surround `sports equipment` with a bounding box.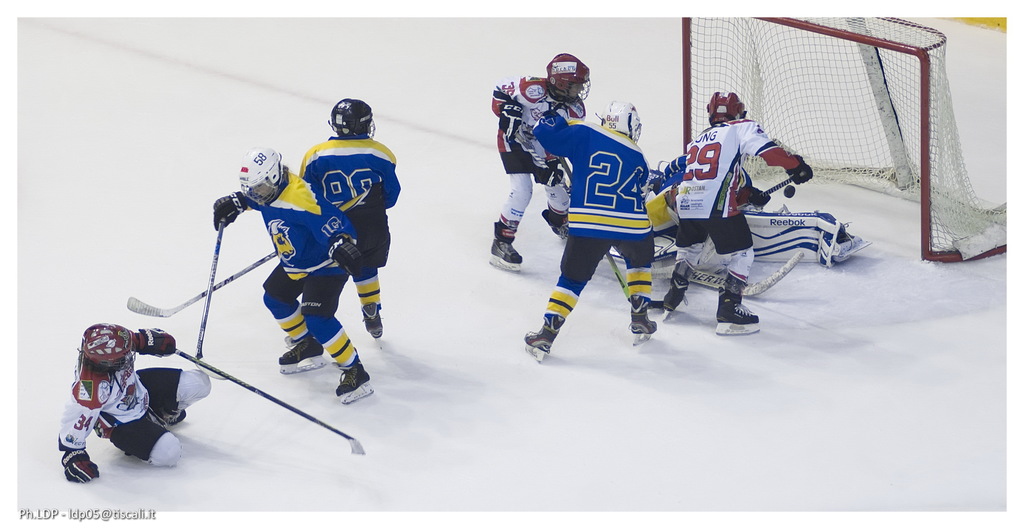
[137,326,176,359].
